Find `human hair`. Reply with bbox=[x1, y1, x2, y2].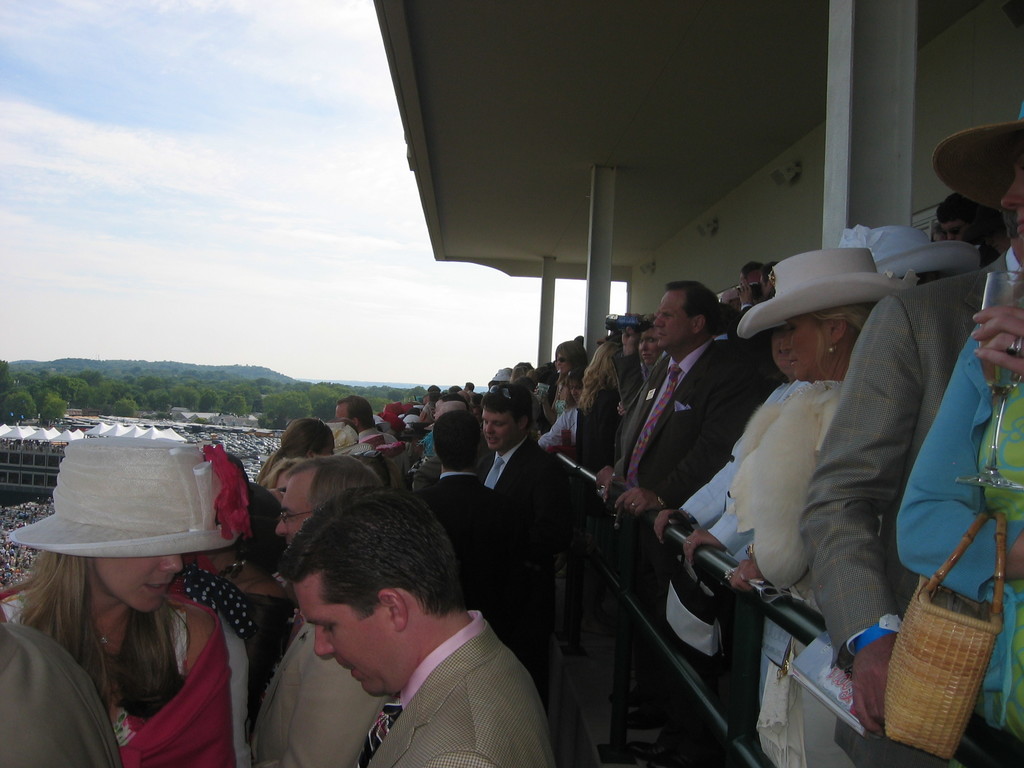
bbox=[528, 360, 563, 395].
